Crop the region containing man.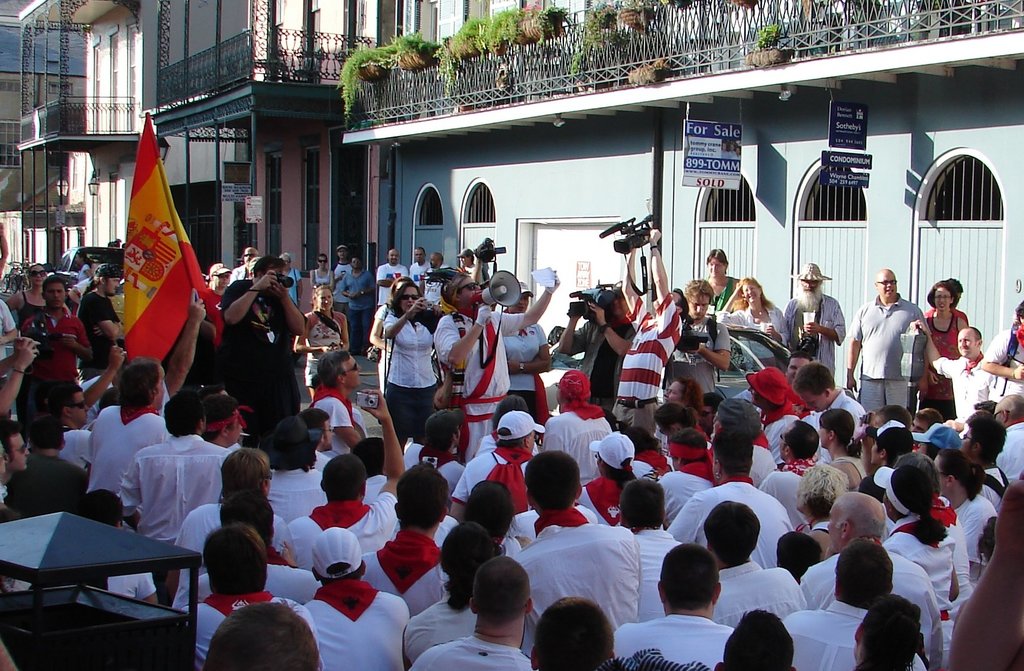
Crop region: select_region(460, 245, 483, 282).
